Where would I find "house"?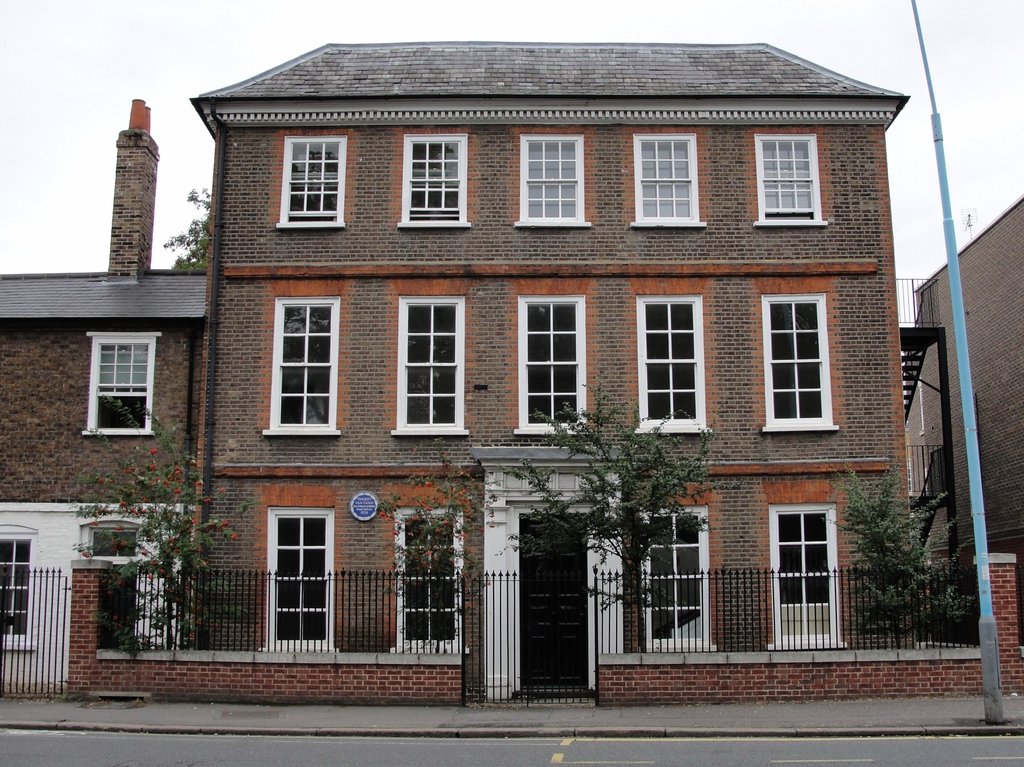
At <bbox>0, 131, 202, 709</bbox>.
